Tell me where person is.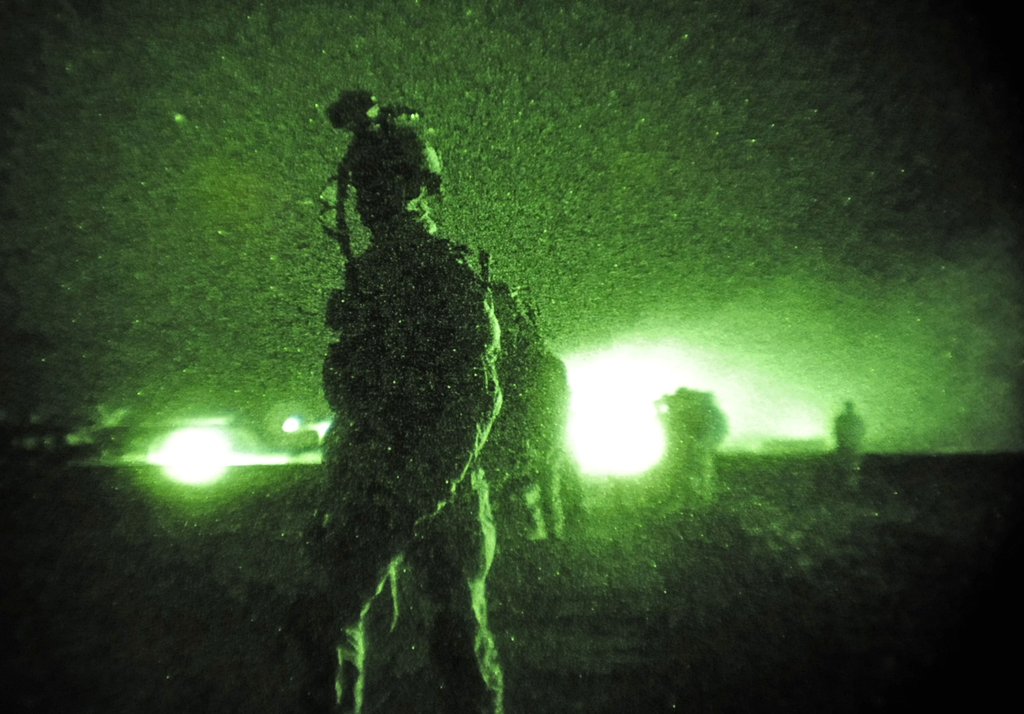
person is at rect(285, 64, 501, 688).
